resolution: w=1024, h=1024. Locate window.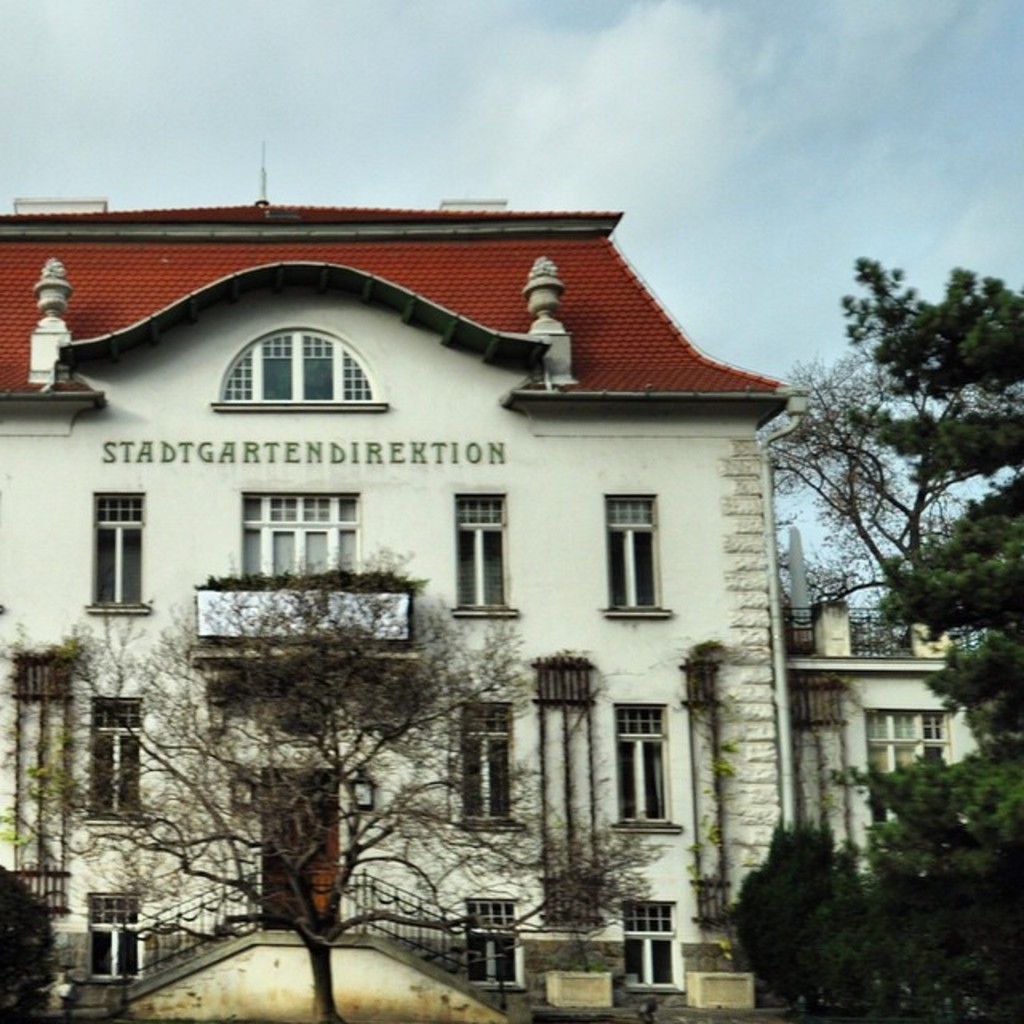
[600, 483, 688, 629].
